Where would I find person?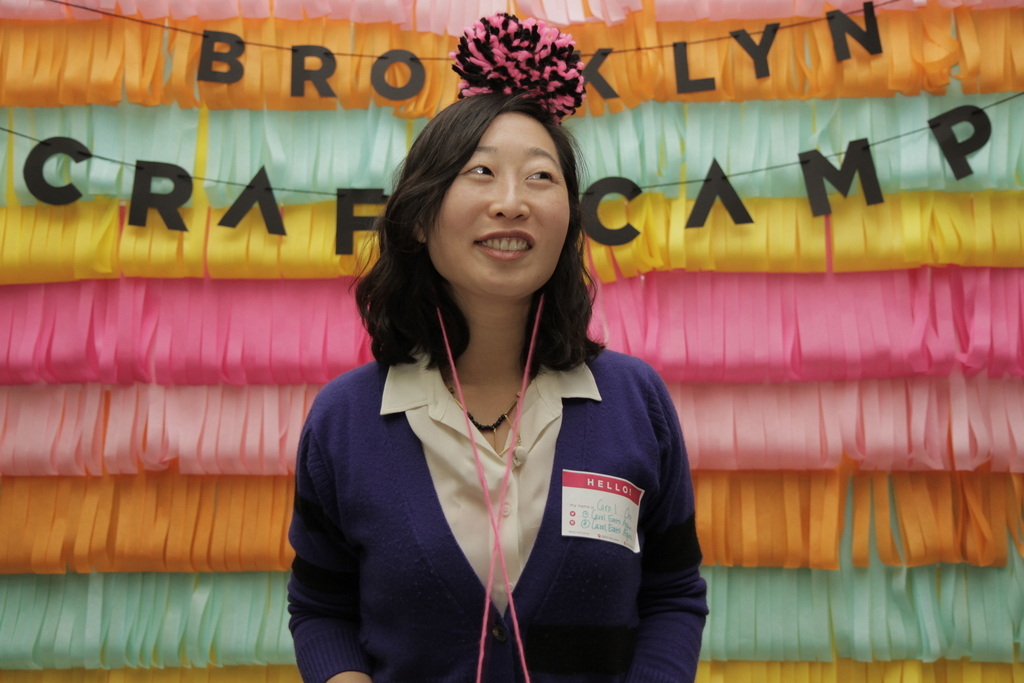
At (293,99,701,682).
